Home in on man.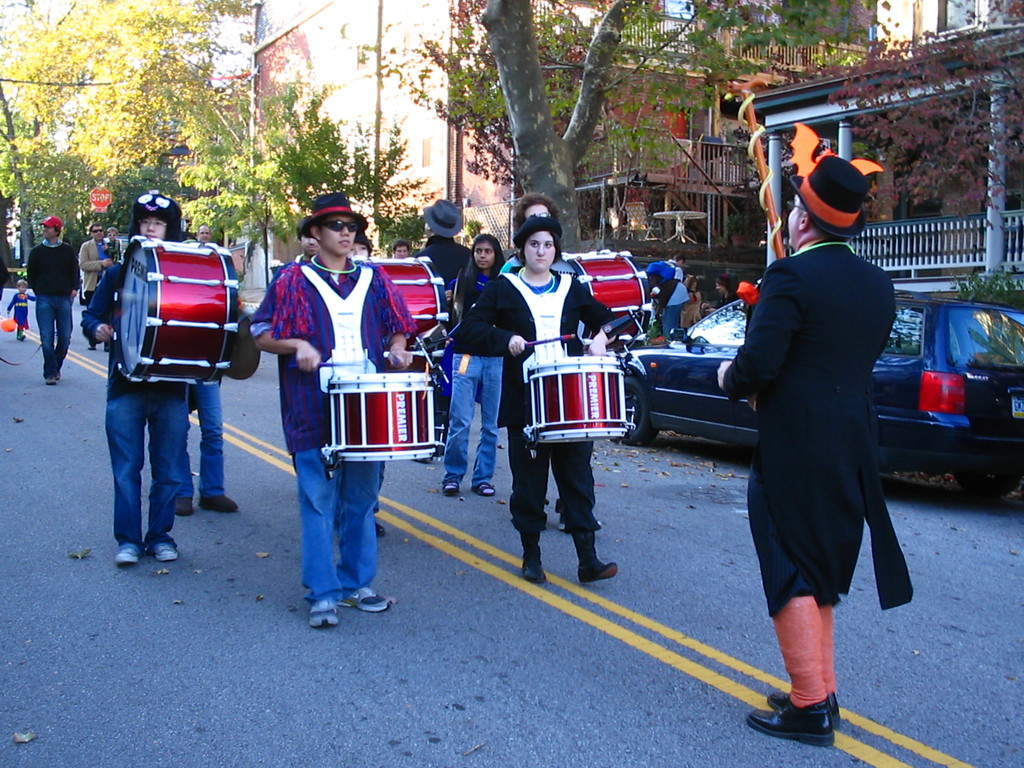
Homed in at 19, 210, 76, 383.
